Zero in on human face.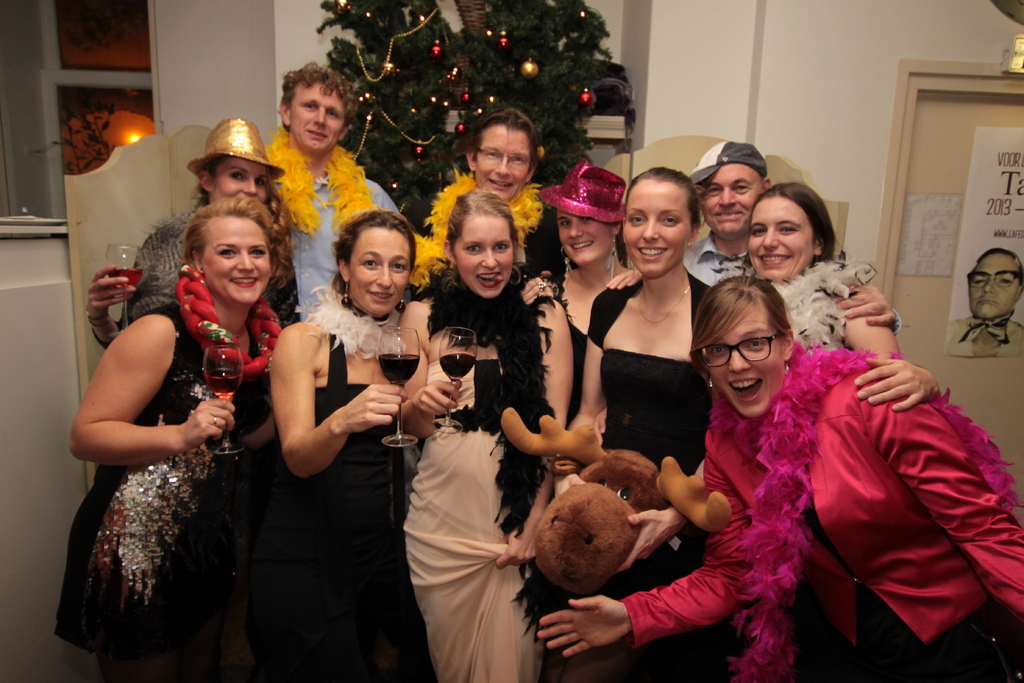
Zeroed in: [x1=748, y1=197, x2=814, y2=284].
